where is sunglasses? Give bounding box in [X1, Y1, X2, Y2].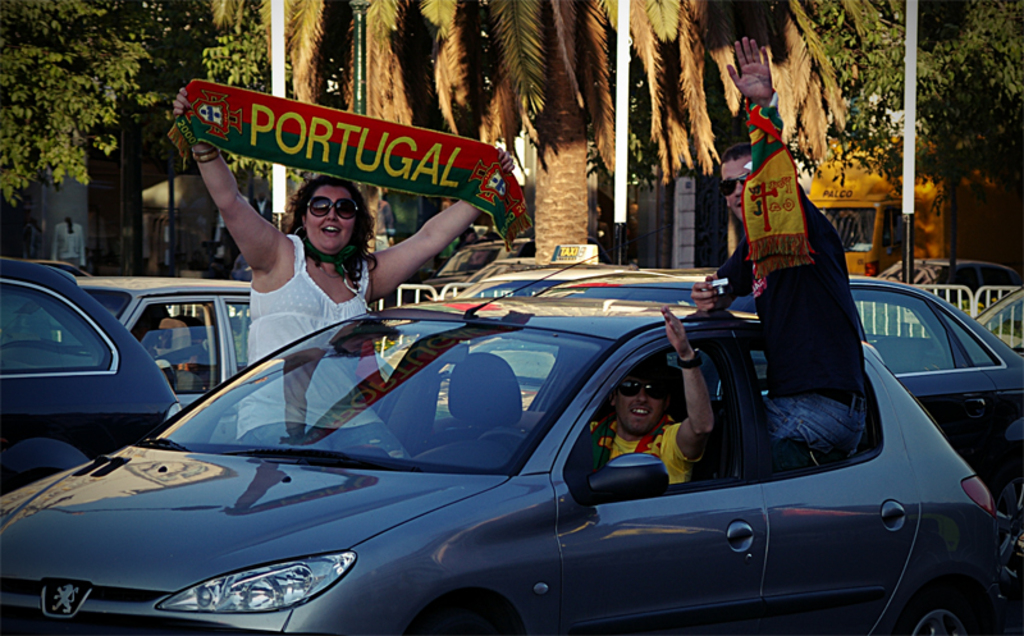
[614, 381, 672, 399].
